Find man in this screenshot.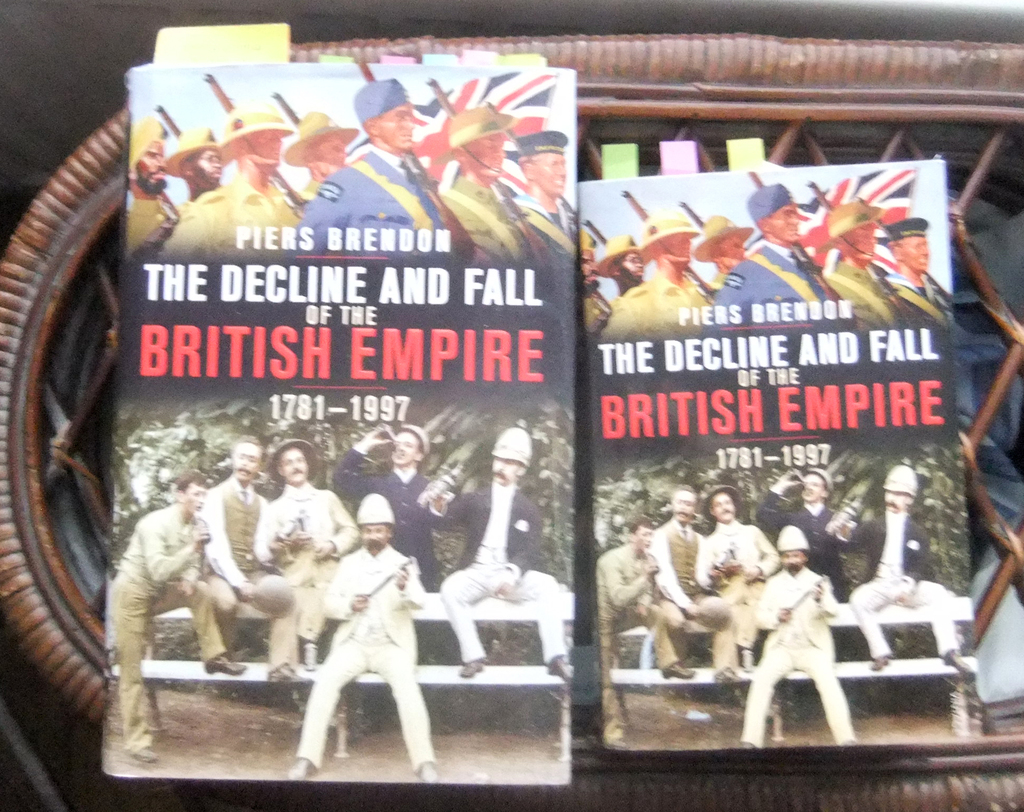
The bounding box for man is (282, 493, 438, 782).
